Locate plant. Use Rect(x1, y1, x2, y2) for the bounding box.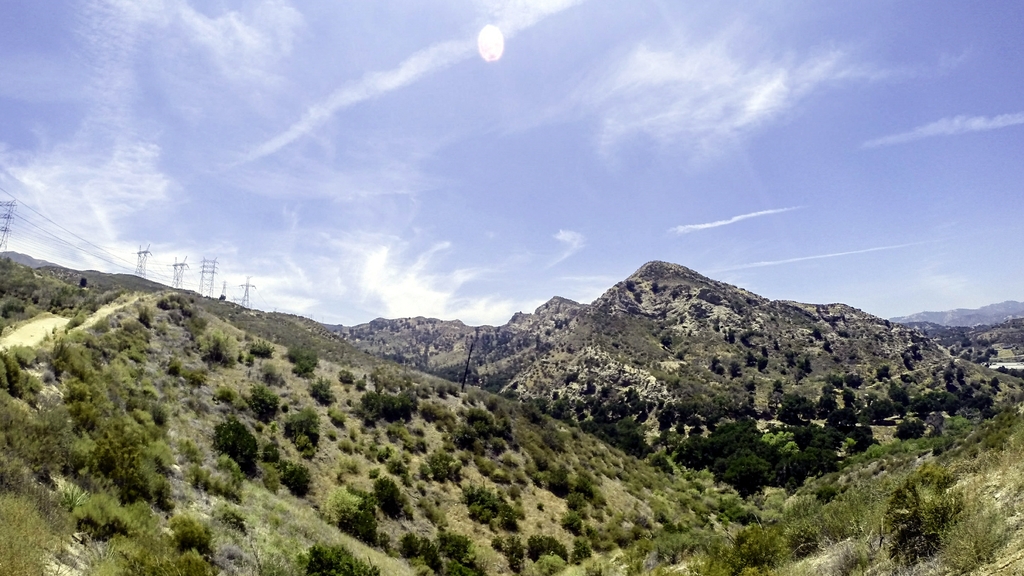
Rect(375, 442, 394, 462).
